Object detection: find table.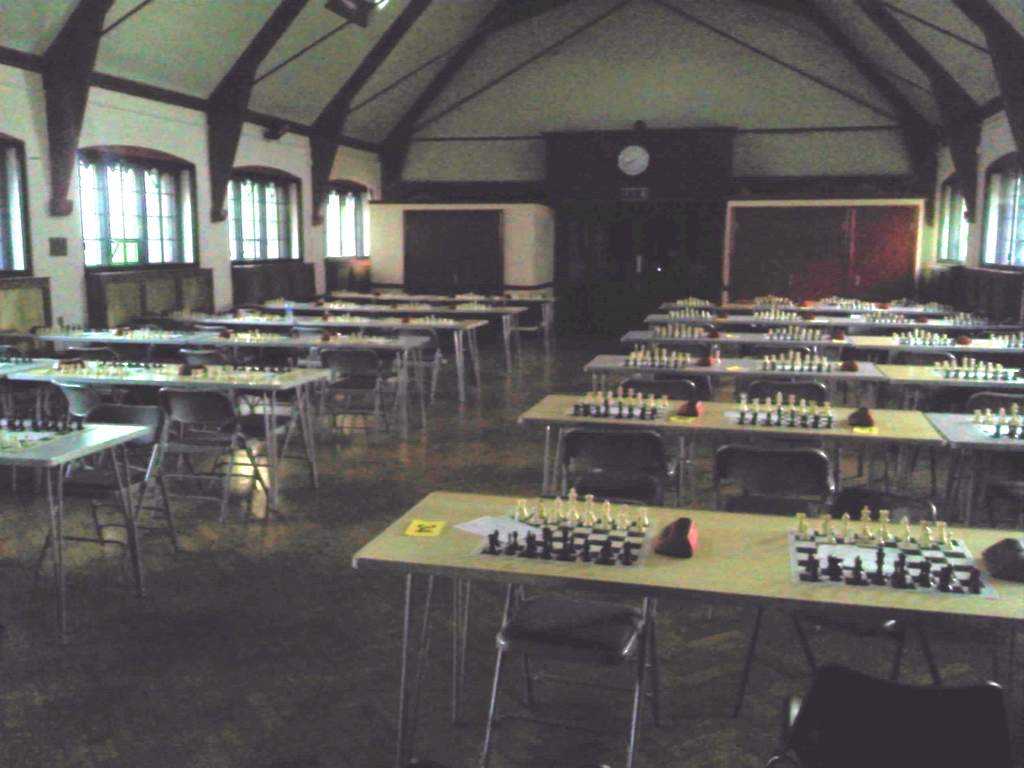
bbox(0, 404, 153, 651).
